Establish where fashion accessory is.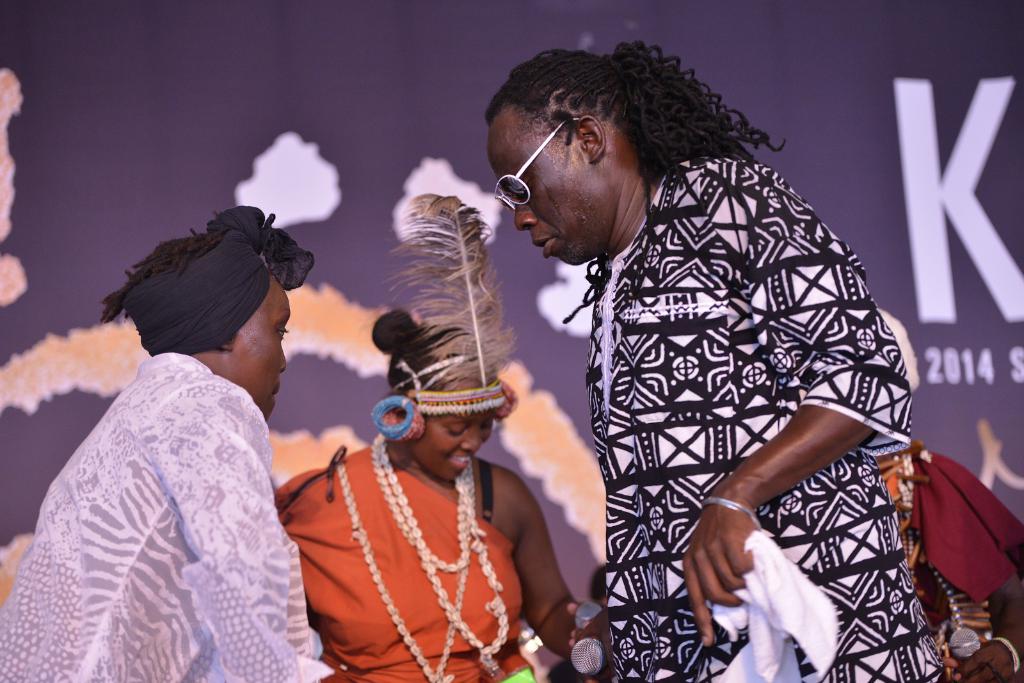
Established at <box>384,430,516,672</box>.
